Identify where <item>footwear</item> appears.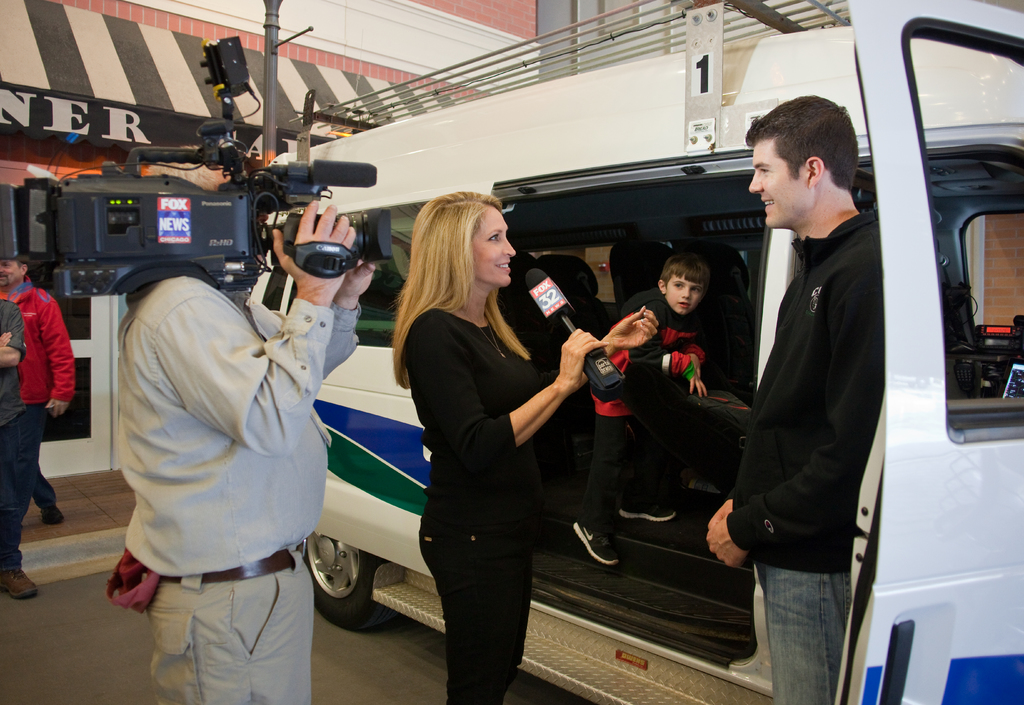
Appears at (x1=40, y1=502, x2=63, y2=527).
